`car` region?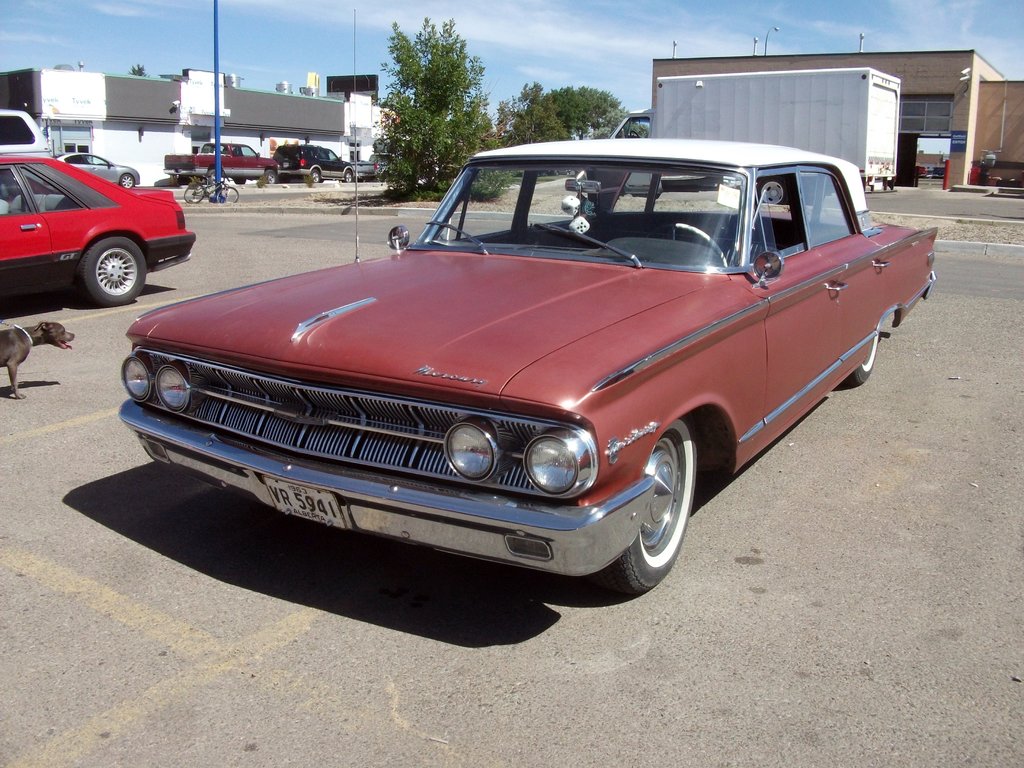
x1=118, y1=140, x2=941, y2=605
